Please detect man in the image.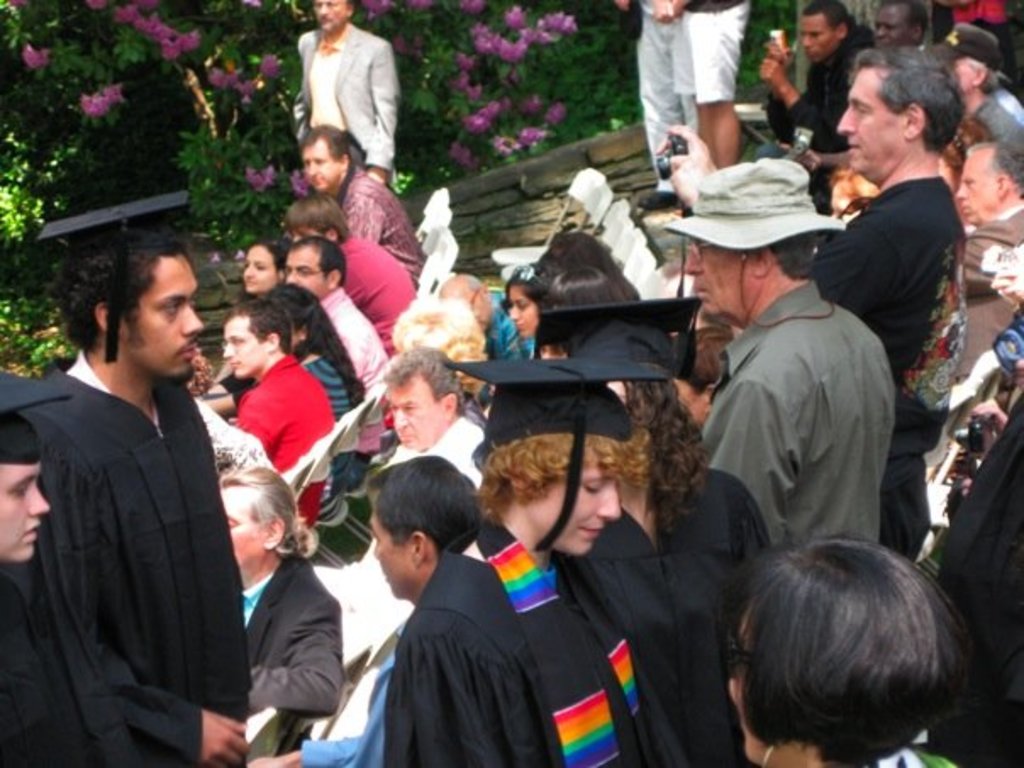
pyautogui.locateOnScreen(875, 0, 934, 47).
